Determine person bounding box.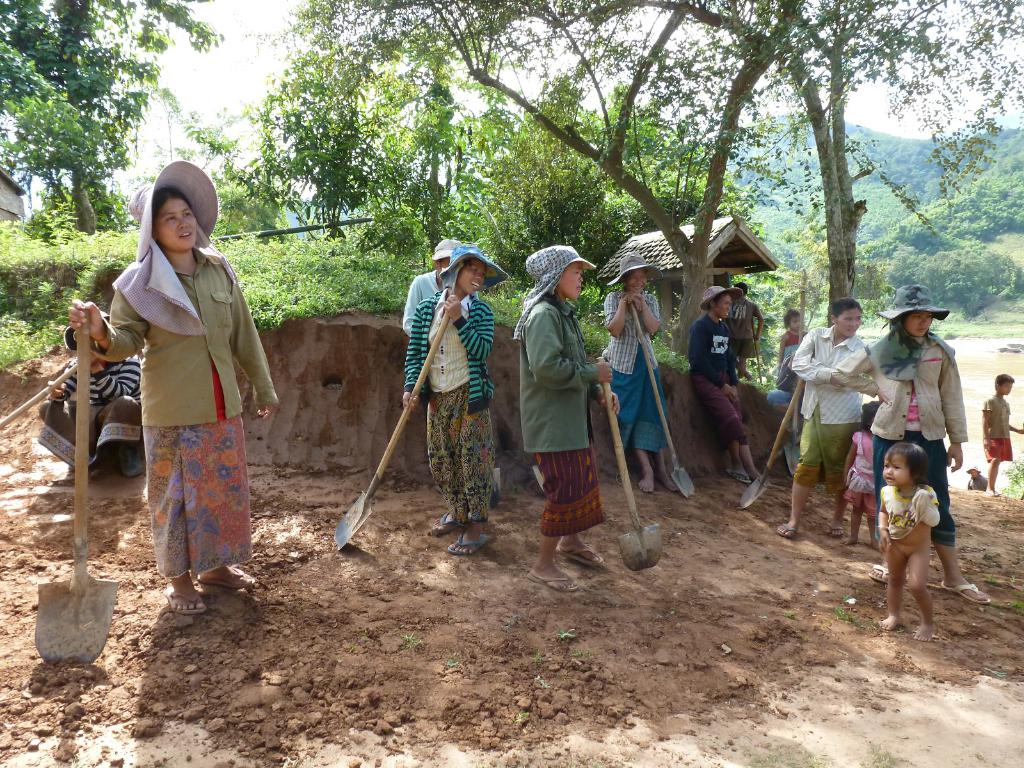
Determined: x1=410, y1=252, x2=492, y2=560.
